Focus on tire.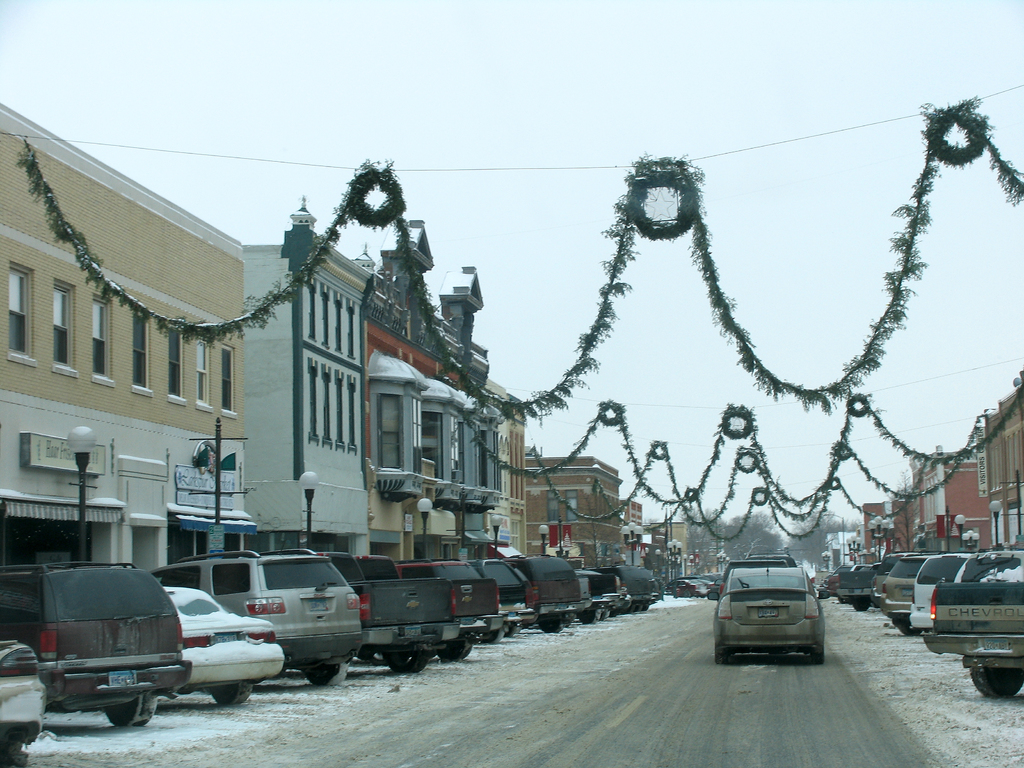
Focused at <box>807,651,826,667</box>.
